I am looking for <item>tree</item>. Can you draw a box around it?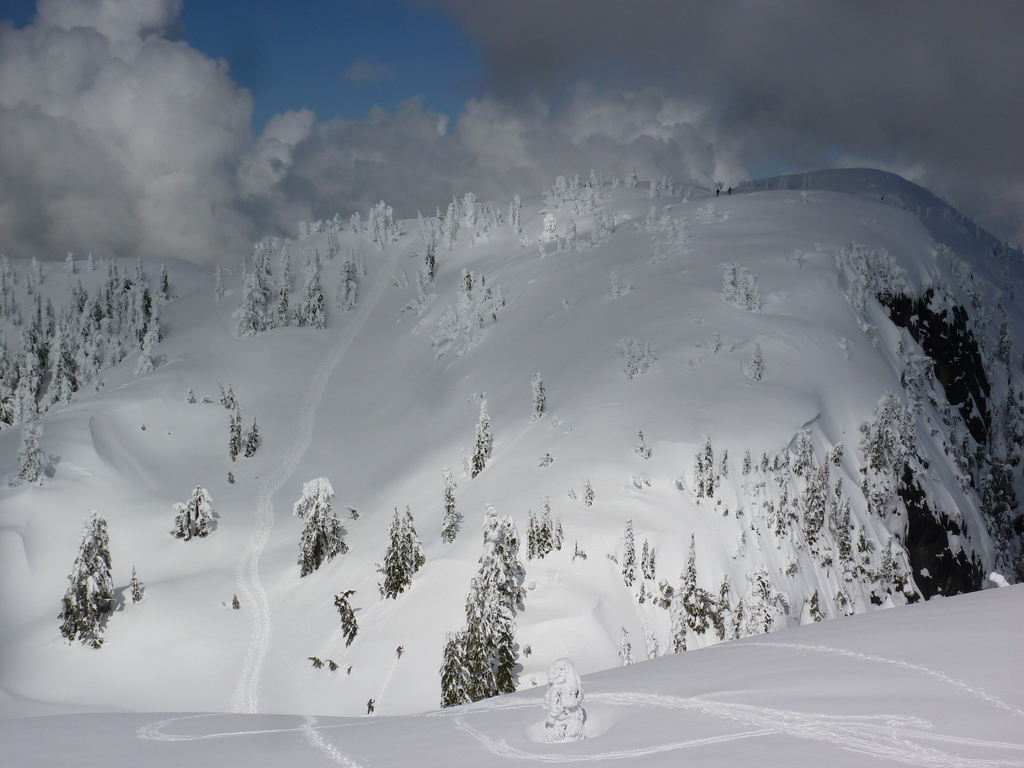
Sure, the bounding box is (left=625, top=522, right=649, bottom=587).
